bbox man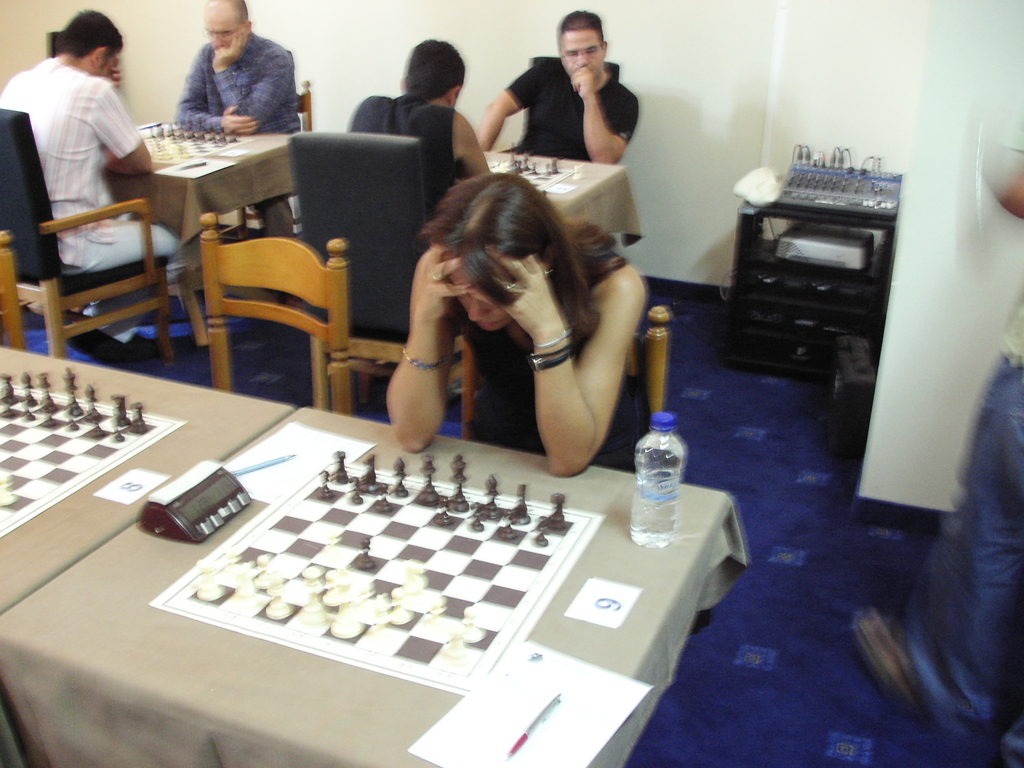
rect(476, 11, 639, 167)
